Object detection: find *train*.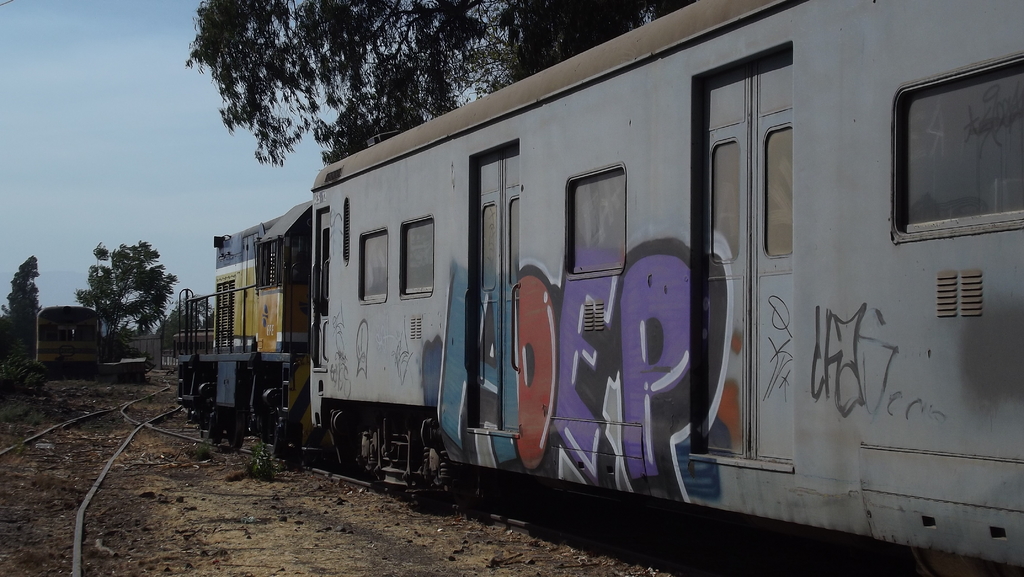
x1=36 y1=304 x2=94 y2=371.
